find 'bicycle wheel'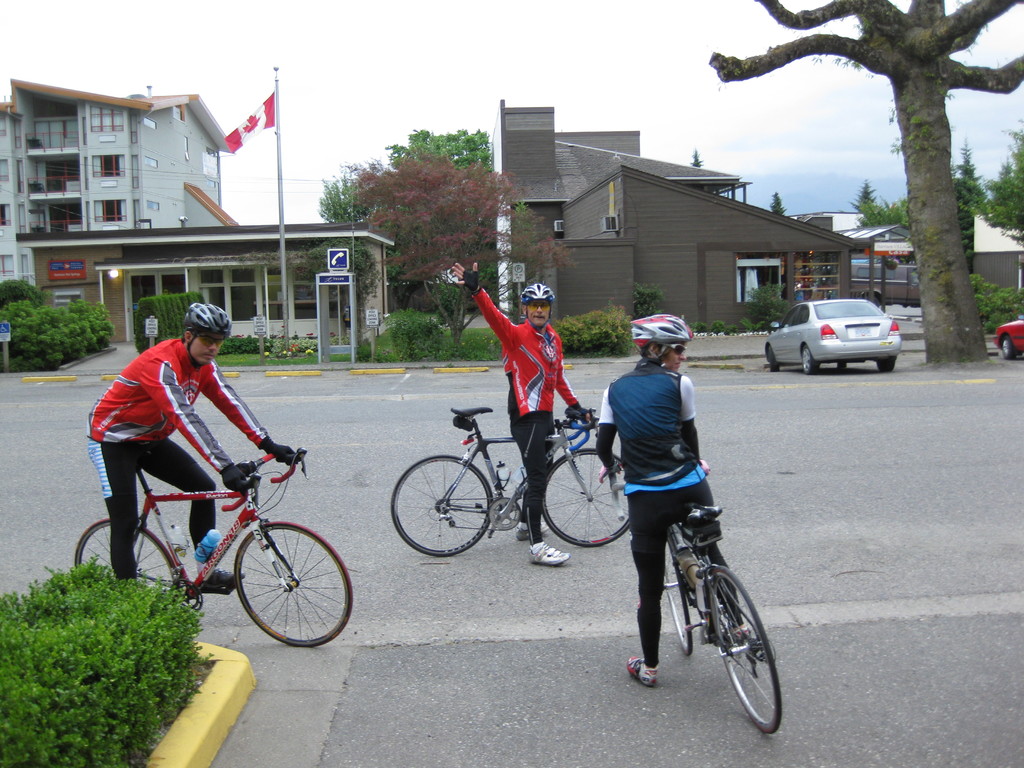
(left=234, top=519, right=356, bottom=647)
